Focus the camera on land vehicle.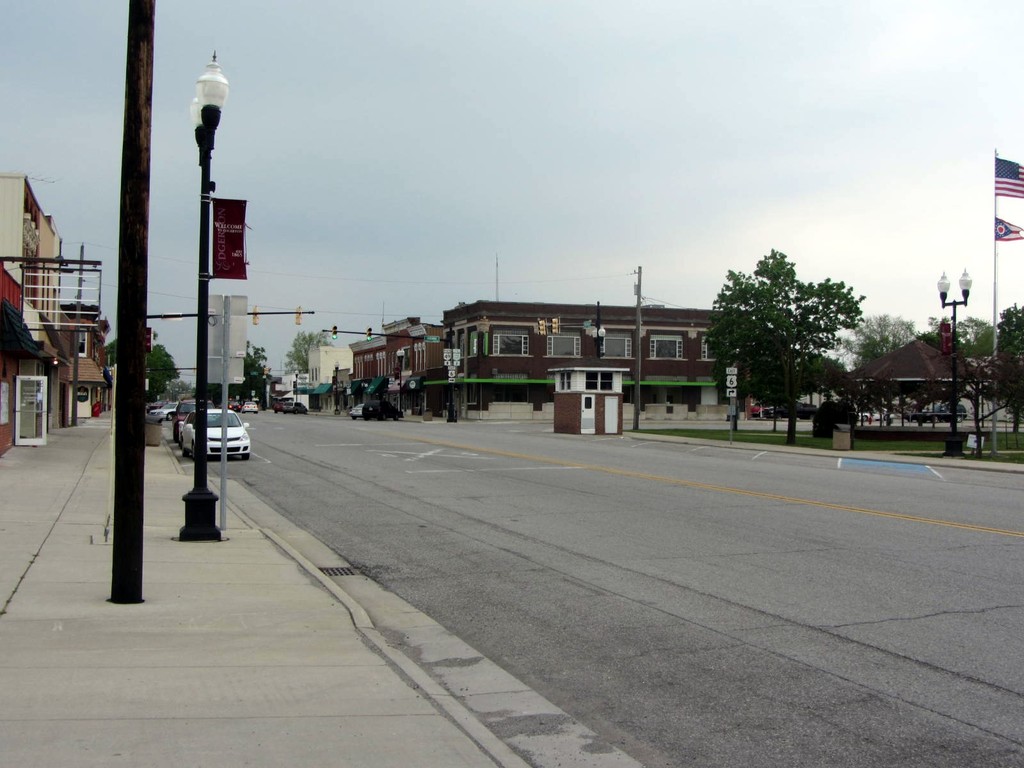
Focus region: <bbox>914, 401, 967, 423</bbox>.
